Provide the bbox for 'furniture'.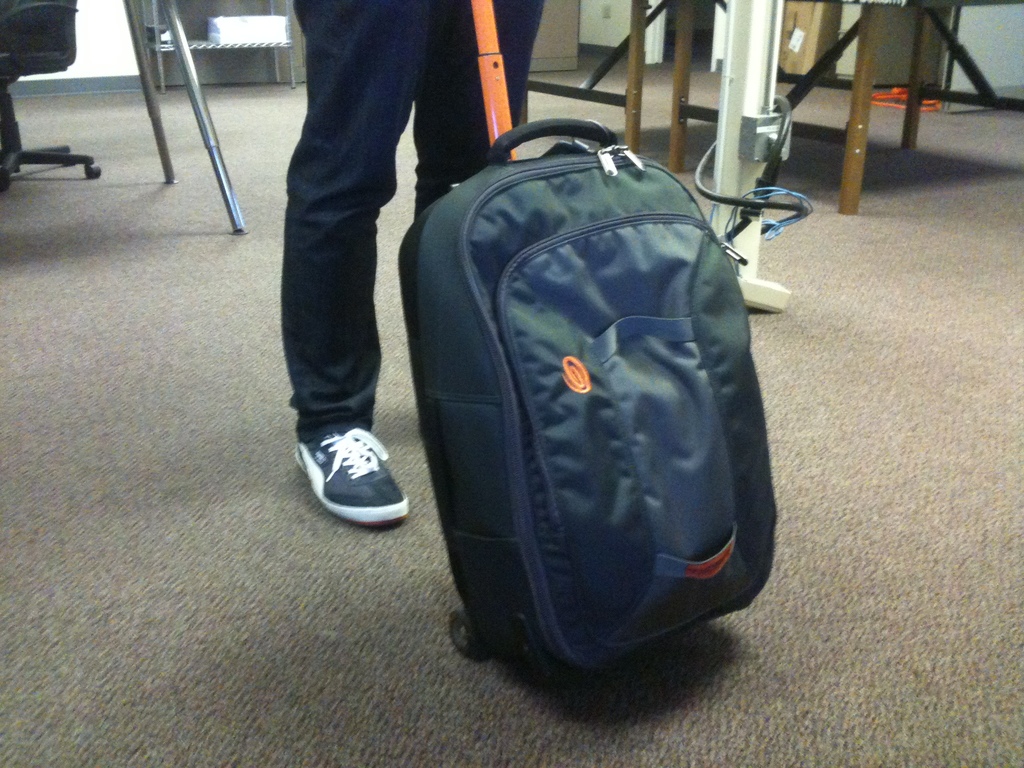
select_region(517, 0, 671, 154).
